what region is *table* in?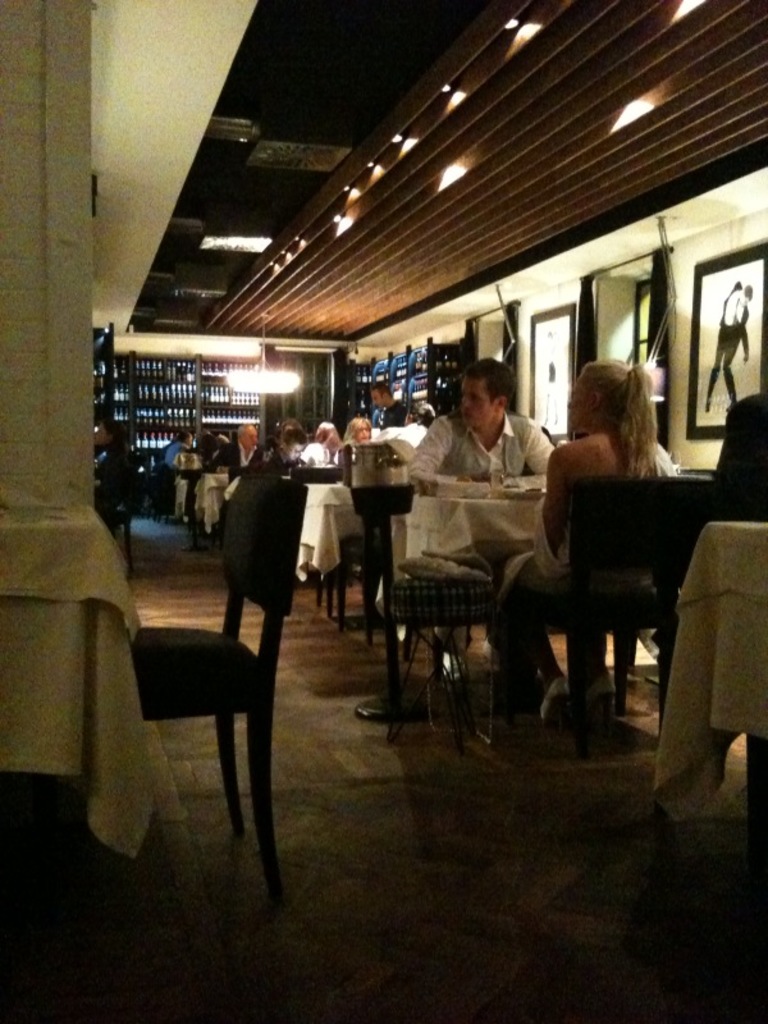
{"left": 402, "top": 494, "right": 548, "bottom": 575}.
